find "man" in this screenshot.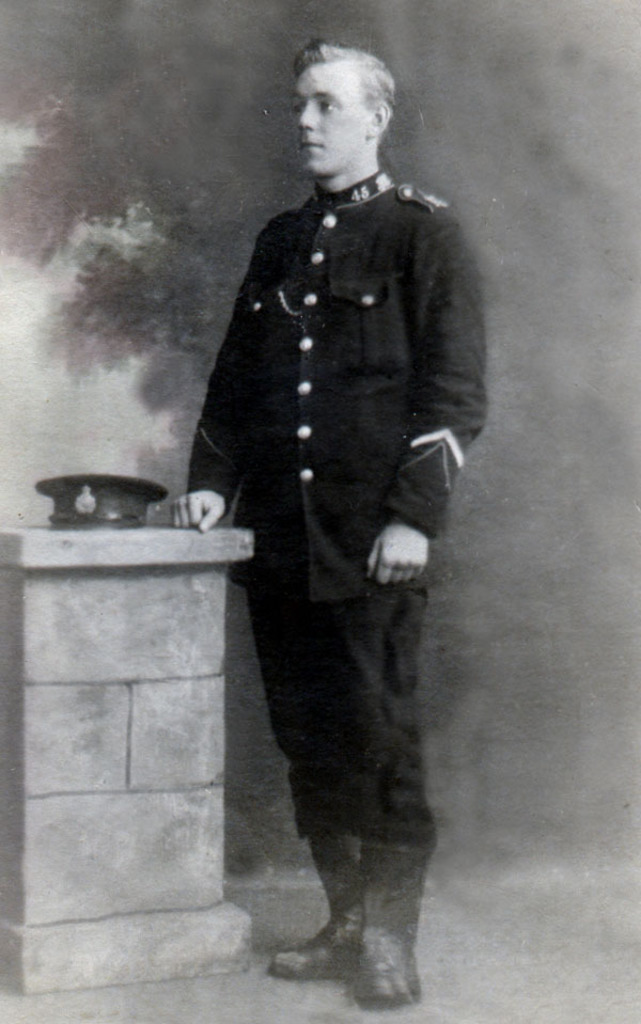
The bounding box for "man" is <box>167,43,488,1007</box>.
